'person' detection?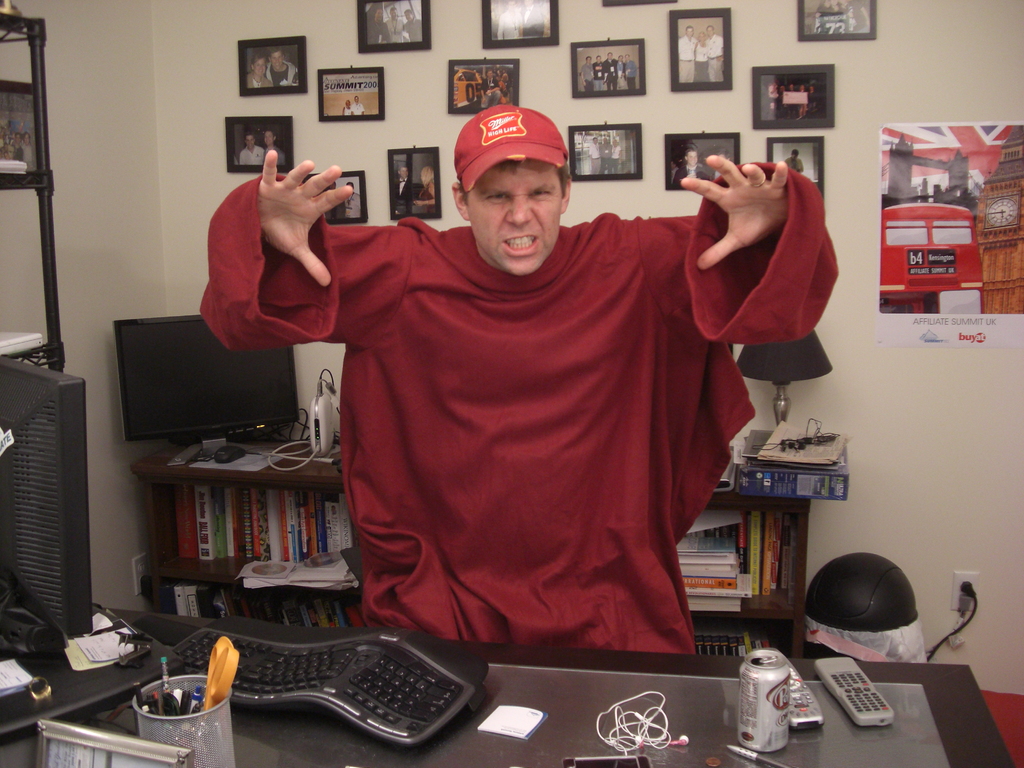
rect(705, 26, 725, 80)
